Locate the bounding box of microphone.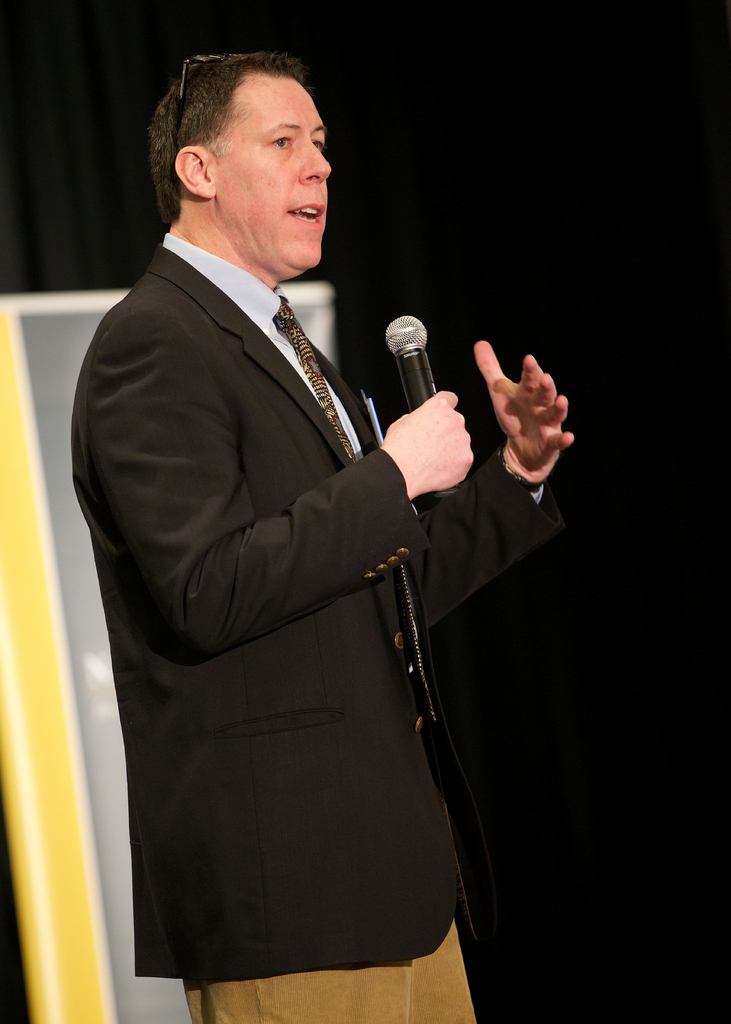
Bounding box: [x1=358, y1=310, x2=469, y2=460].
